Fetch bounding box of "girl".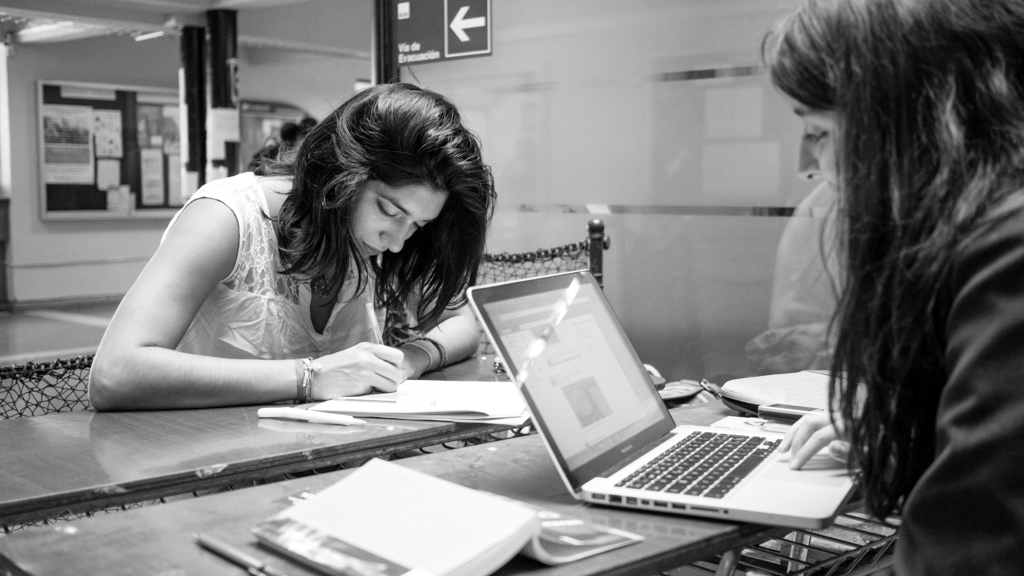
Bbox: (91, 80, 496, 410).
